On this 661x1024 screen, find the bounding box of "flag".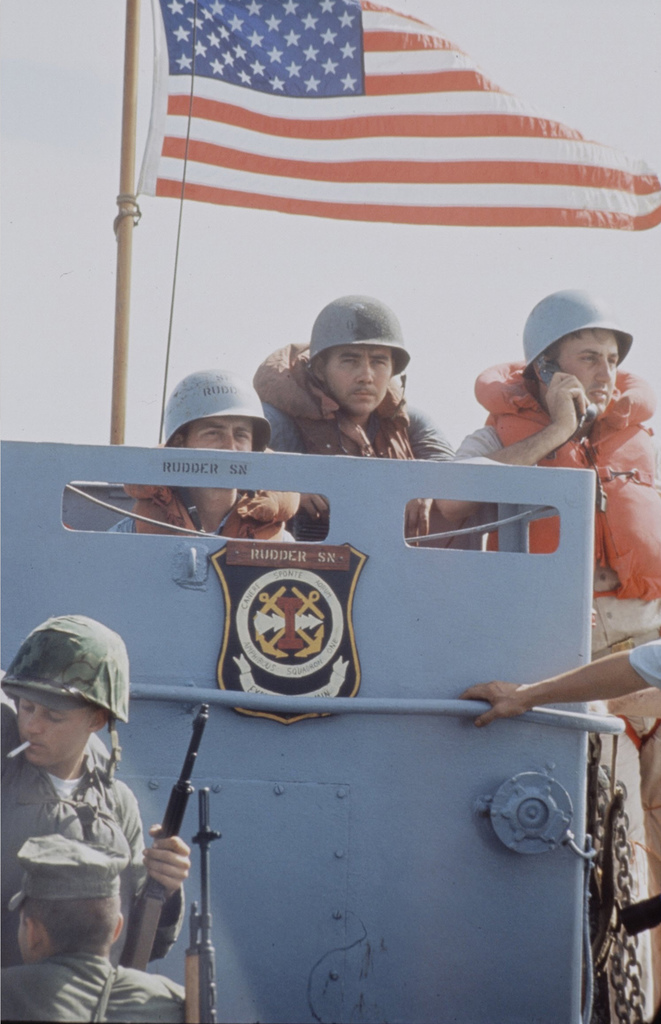
Bounding box: (113,2,630,284).
